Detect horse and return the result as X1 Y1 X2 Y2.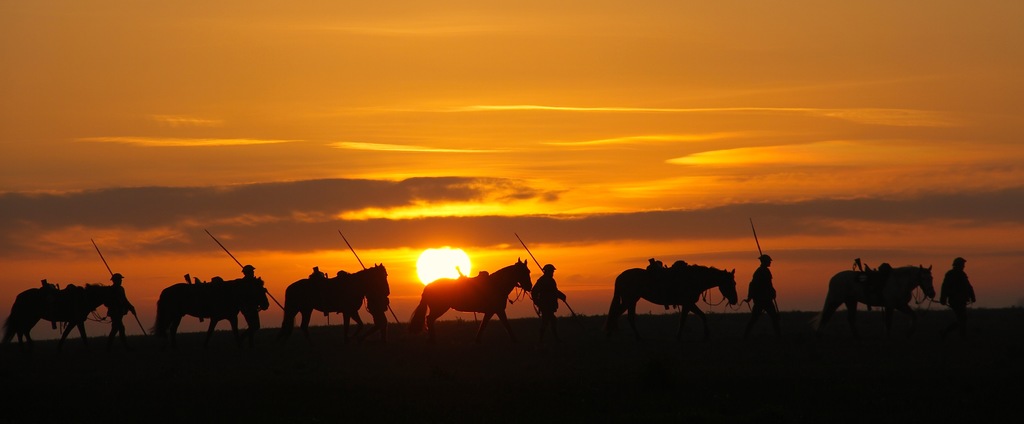
405 253 532 332.
